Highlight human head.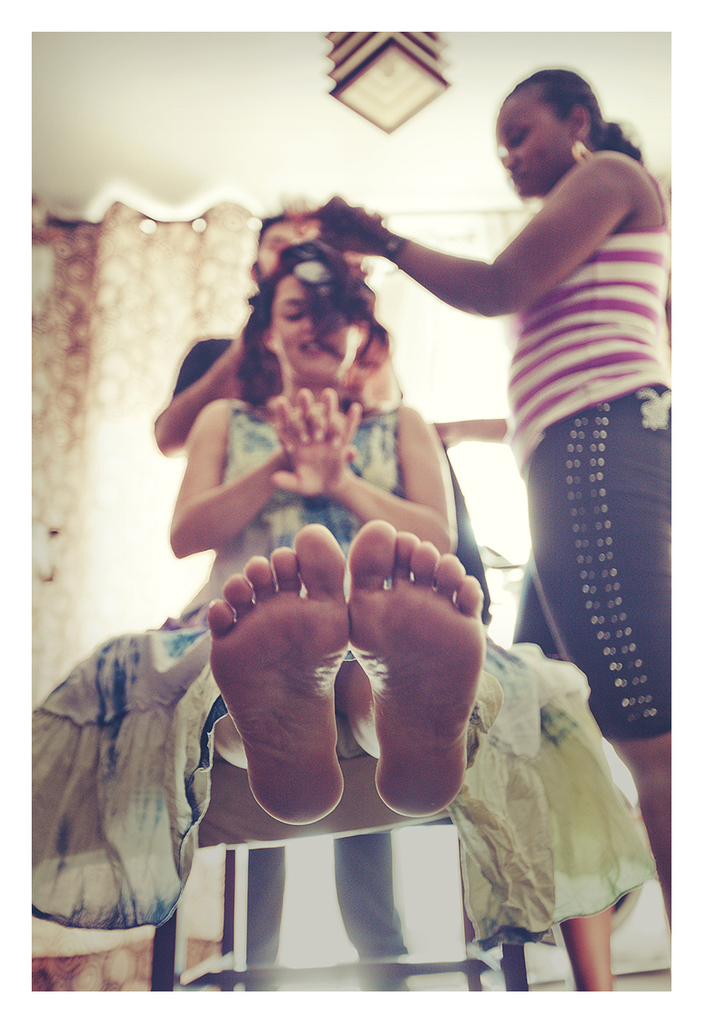
Highlighted region: <region>250, 251, 359, 382</region>.
